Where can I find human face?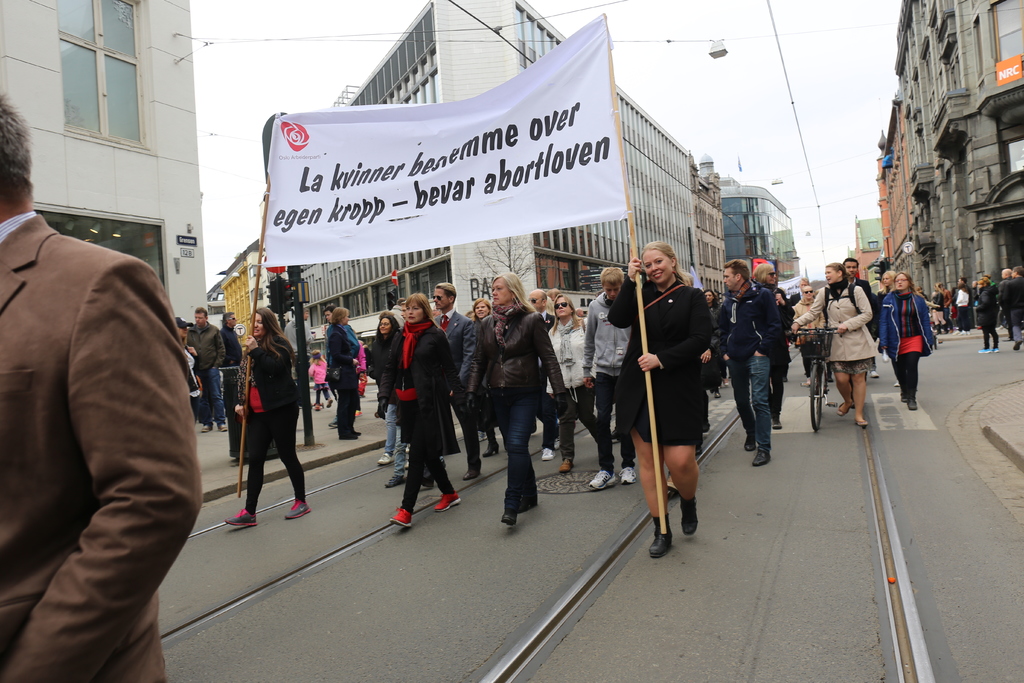
You can find it at bbox=(179, 328, 187, 337).
